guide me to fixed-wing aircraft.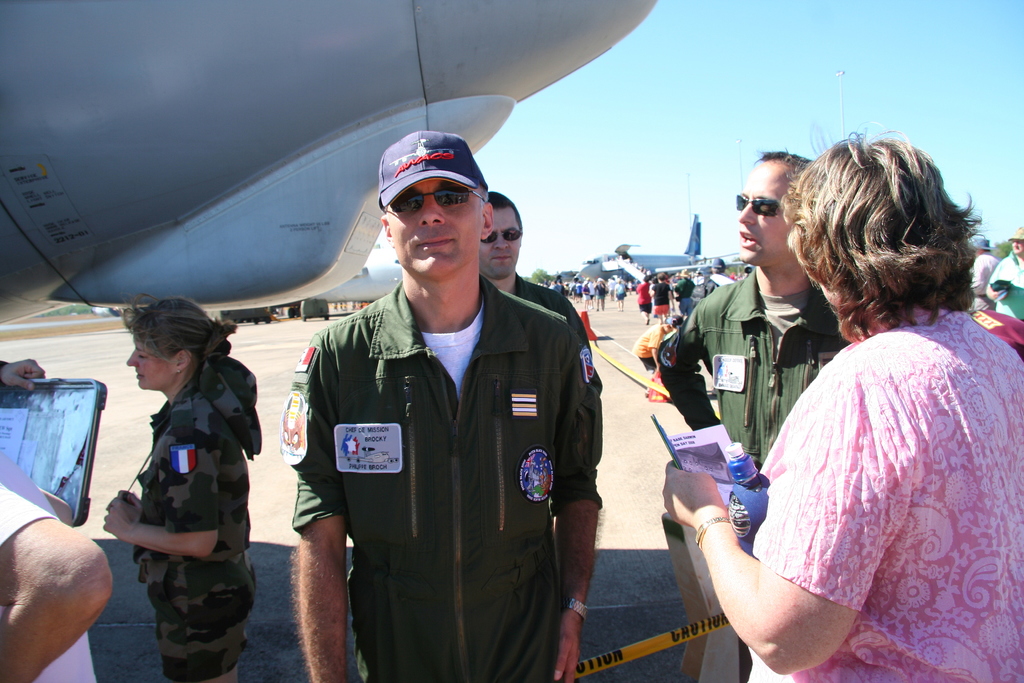
Guidance: bbox=(570, 217, 737, 286).
